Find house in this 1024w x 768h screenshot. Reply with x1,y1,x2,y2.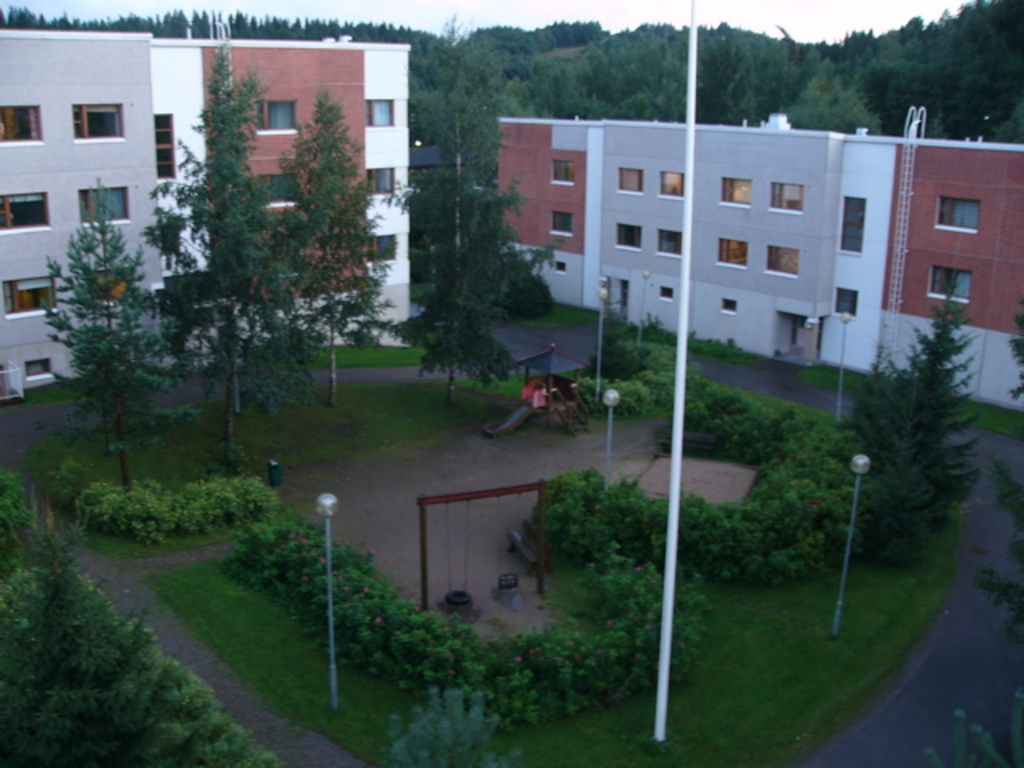
498,112,602,309.
